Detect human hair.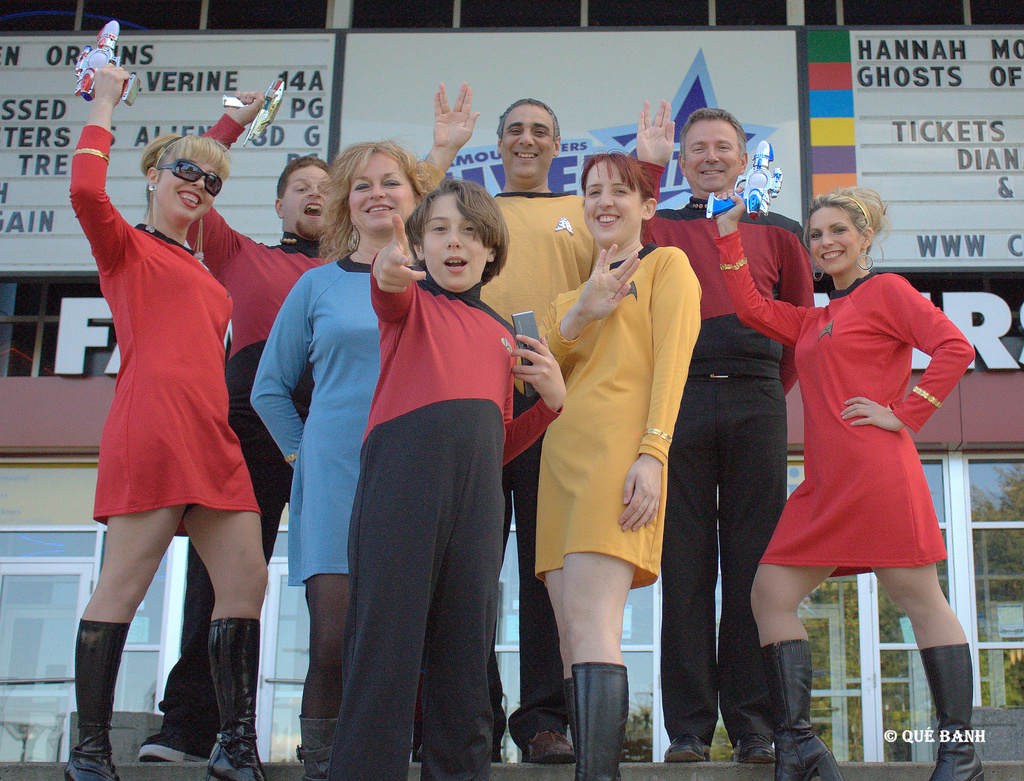
Detected at (580,150,656,200).
